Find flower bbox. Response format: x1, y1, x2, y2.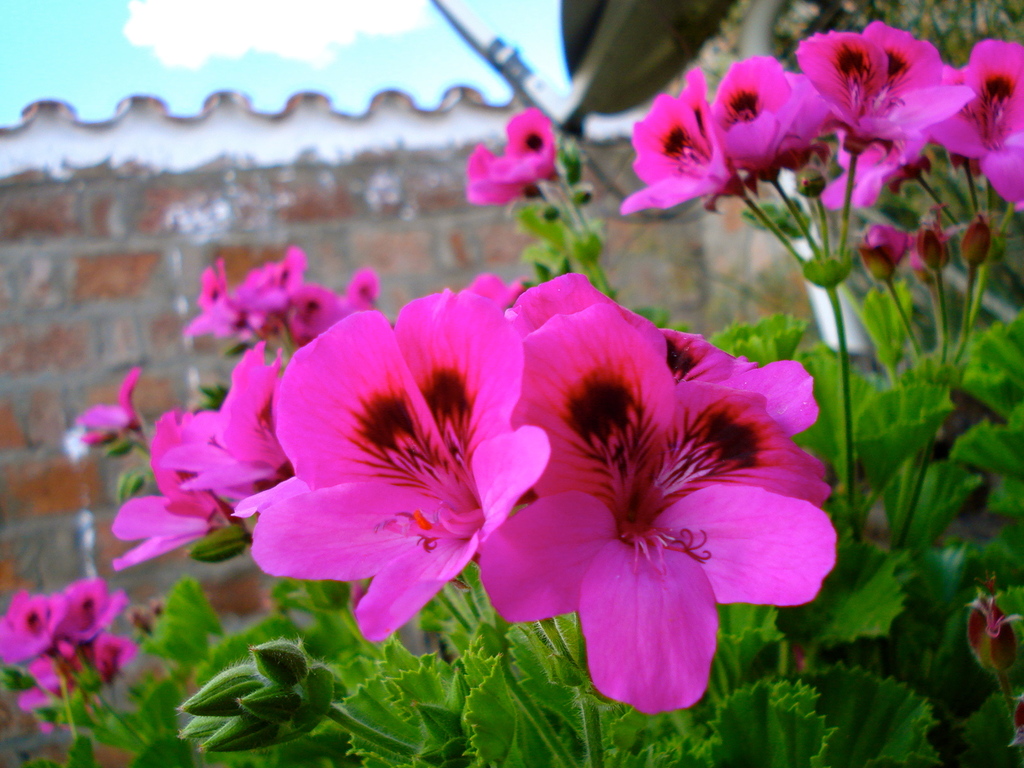
959, 220, 989, 269.
